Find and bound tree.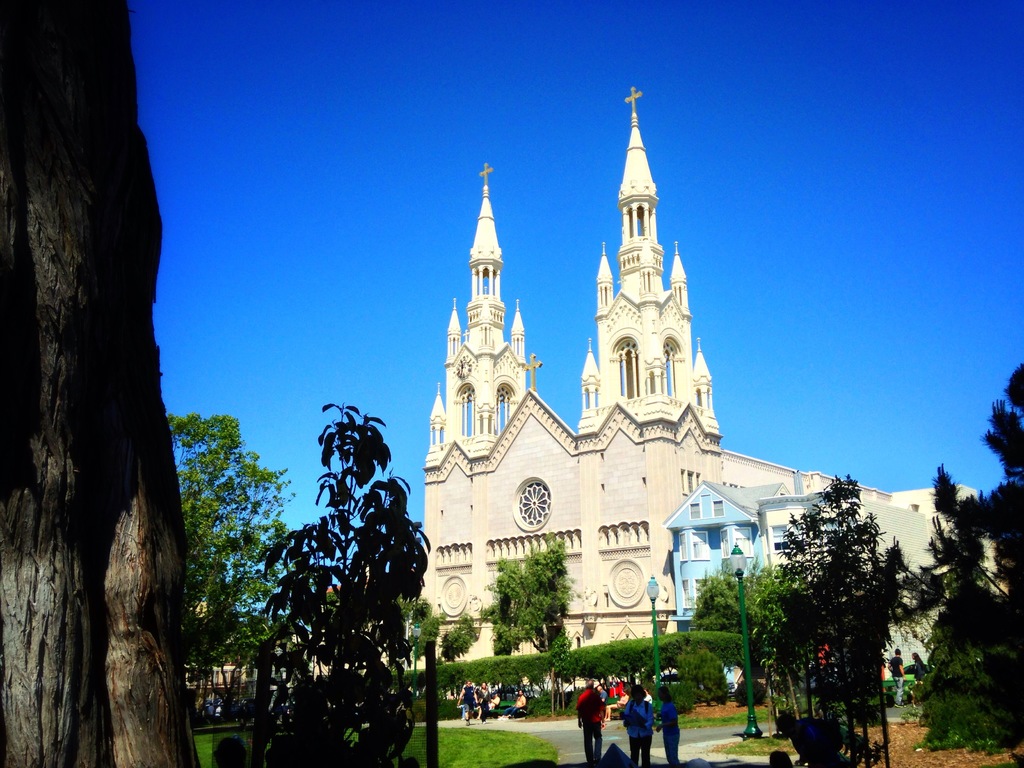
Bound: bbox=[0, 0, 204, 767].
